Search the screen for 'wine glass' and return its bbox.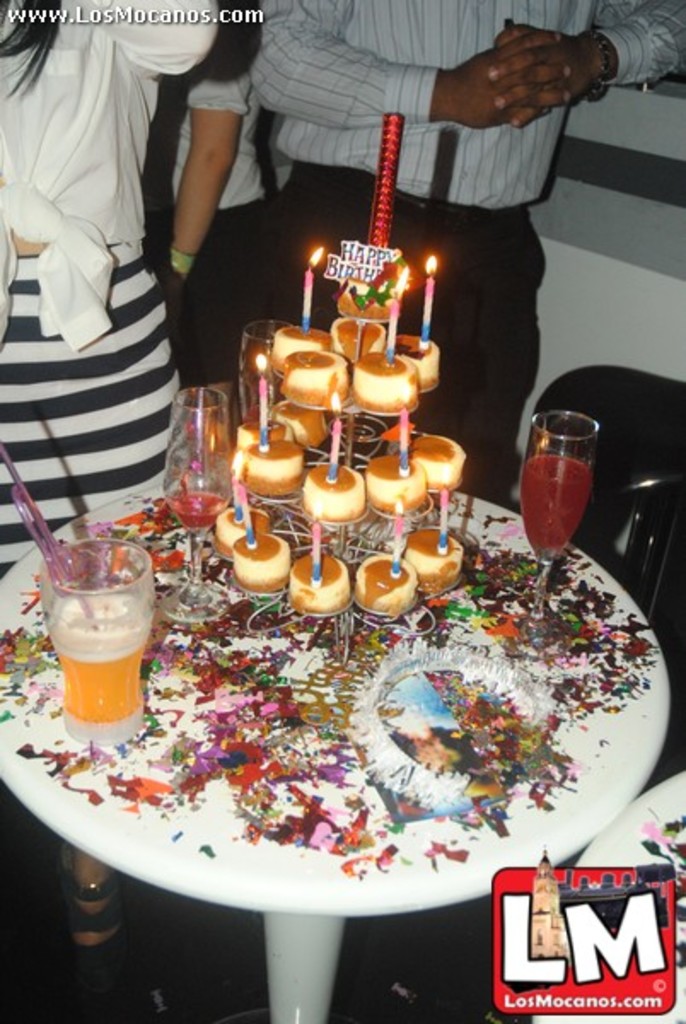
Found: Rect(164, 384, 232, 620).
